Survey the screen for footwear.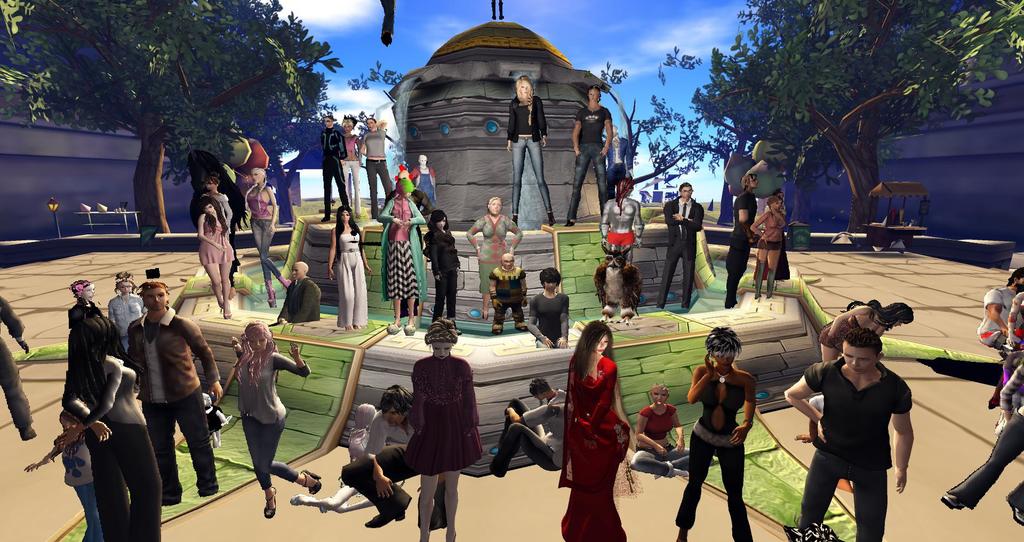
Survey found: [300, 473, 321, 493].
